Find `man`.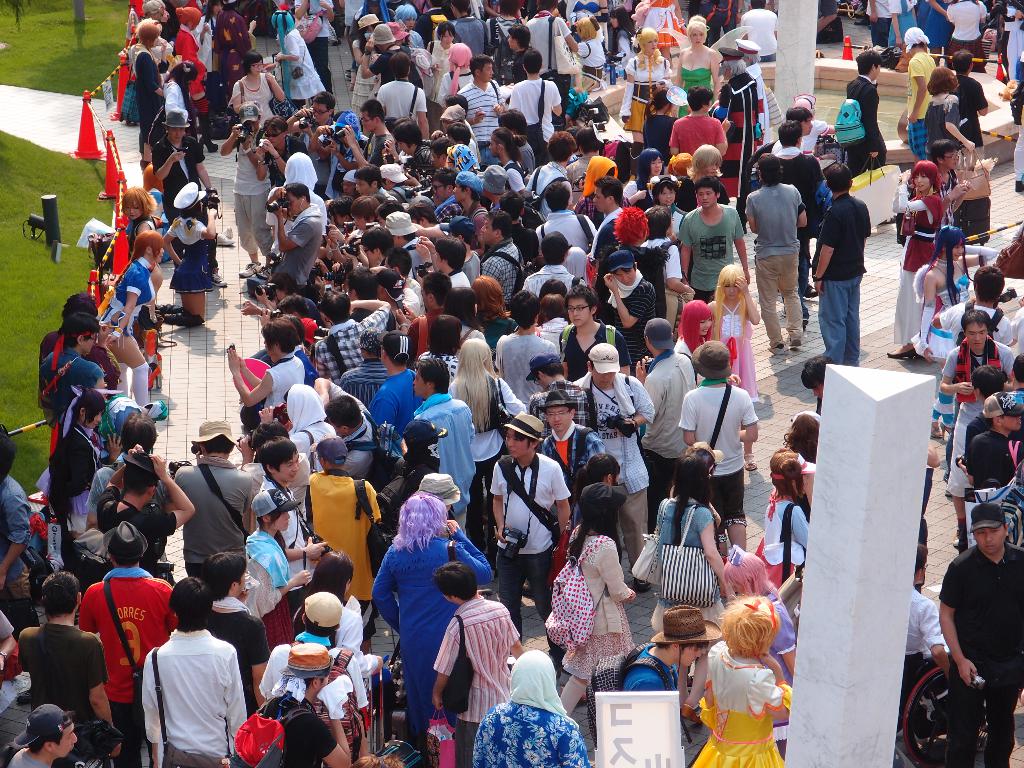
(0, 691, 79, 767).
